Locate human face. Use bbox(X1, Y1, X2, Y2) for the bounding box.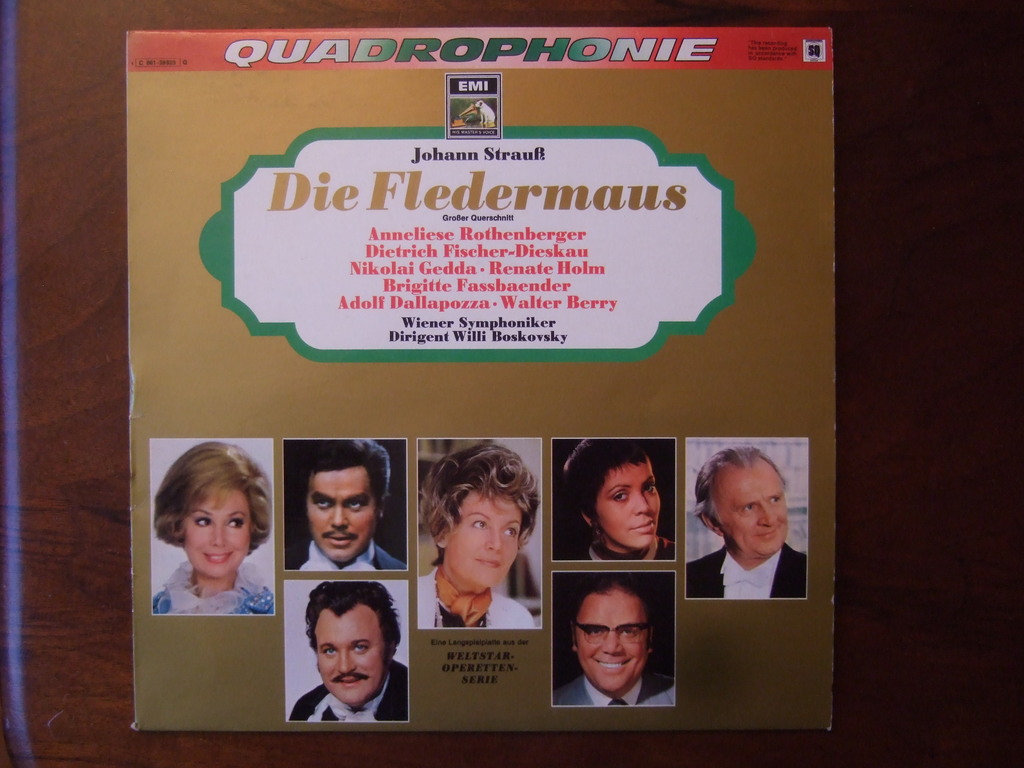
bbox(445, 490, 520, 589).
